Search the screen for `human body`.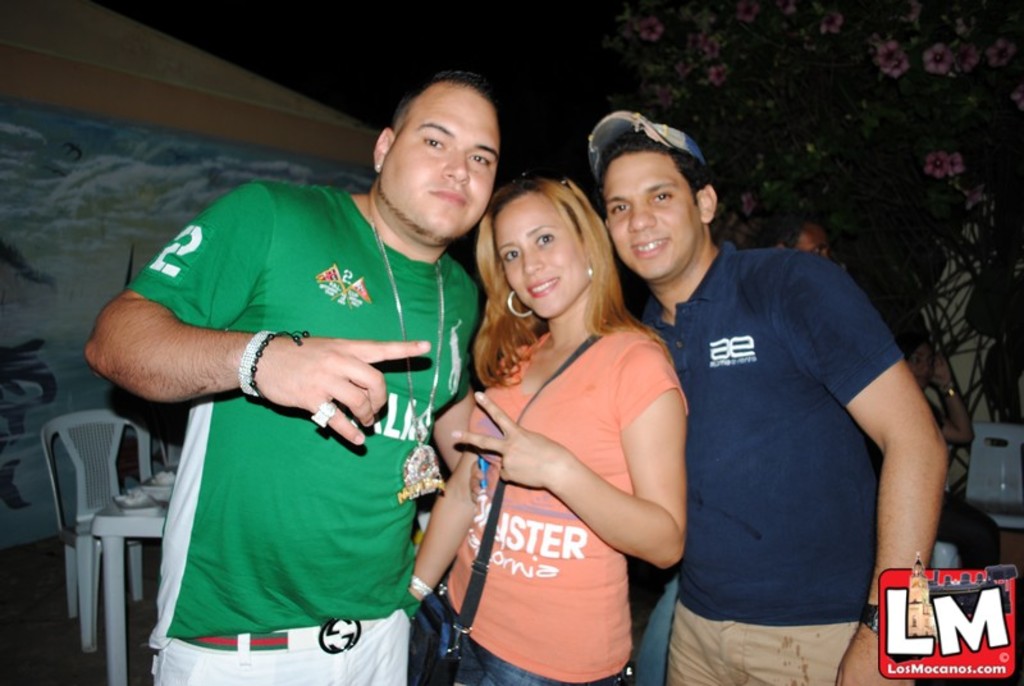
Found at <region>419, 168, 705, 678</region>.
